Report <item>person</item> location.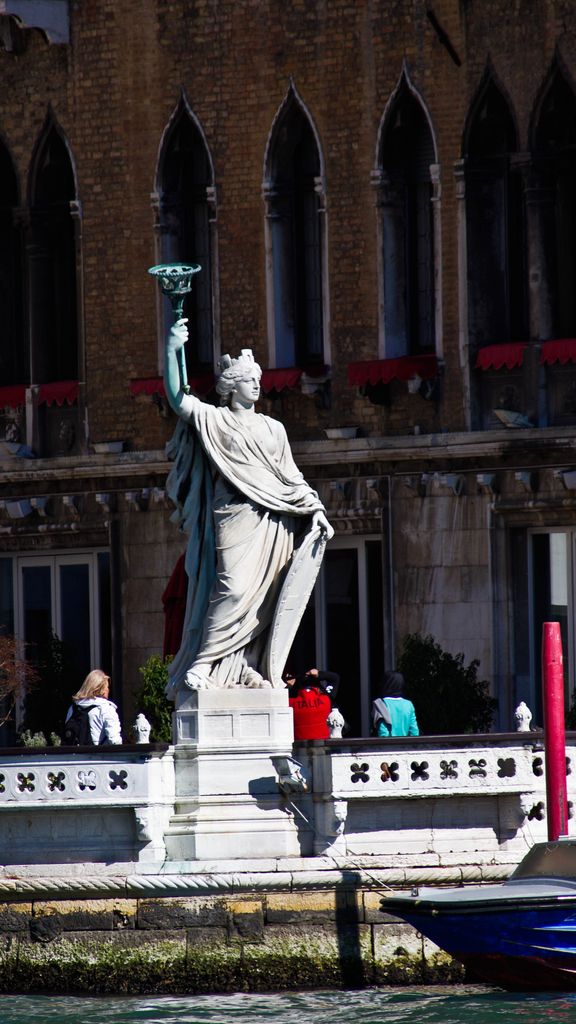
Report: 160:314:340:685.
